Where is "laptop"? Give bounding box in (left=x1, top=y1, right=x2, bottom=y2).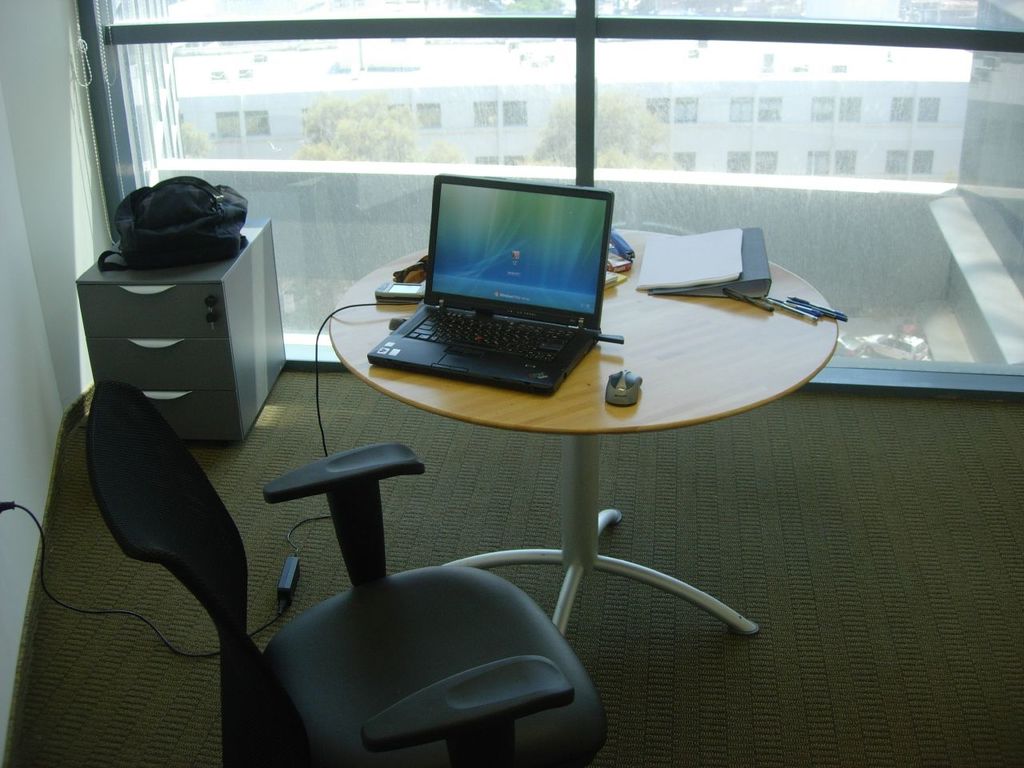
(left=374, top=178, right=624, bottom=398).
